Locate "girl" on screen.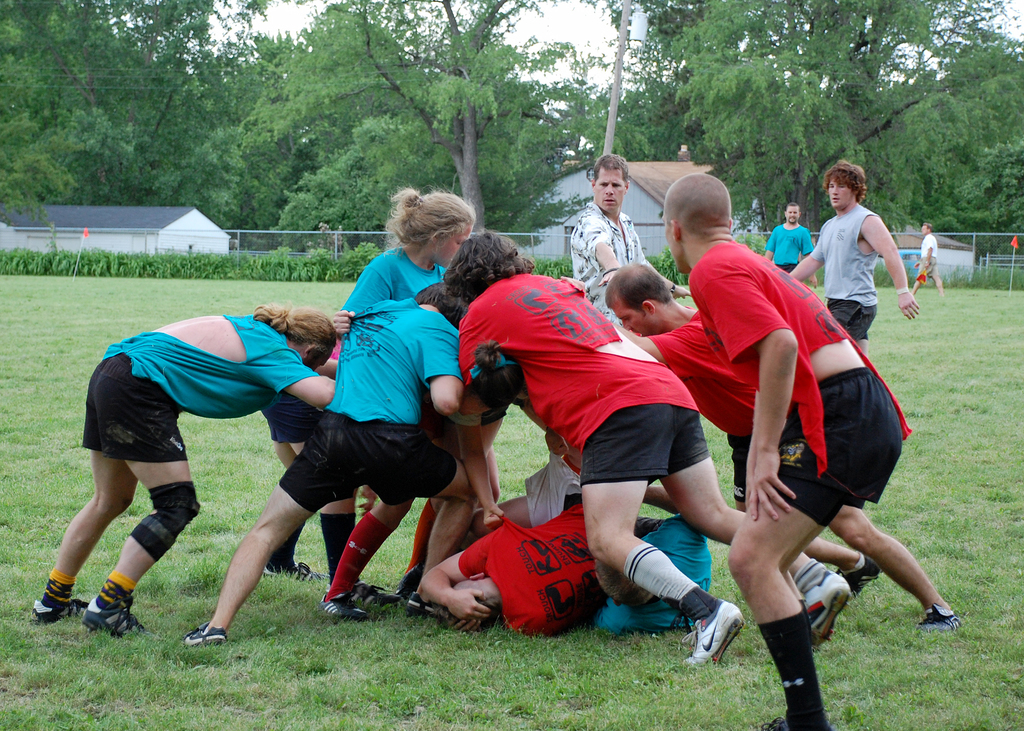
On screen at (left=343, top=181, right=471, bottom=612).
